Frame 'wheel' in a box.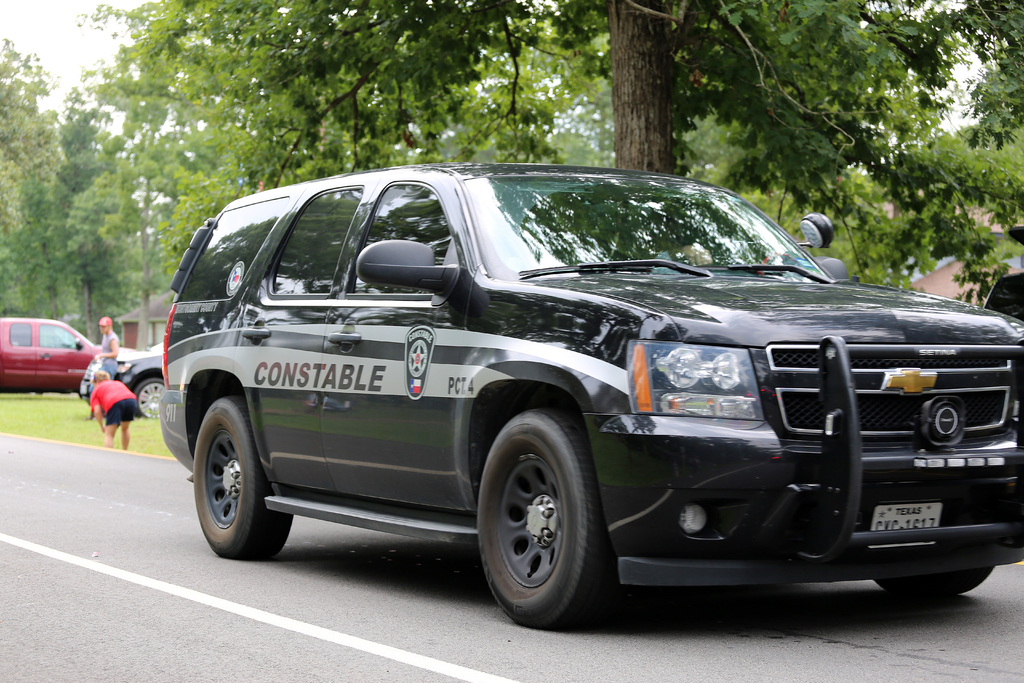
(left=478, top=420, right=602, bottom=625).
